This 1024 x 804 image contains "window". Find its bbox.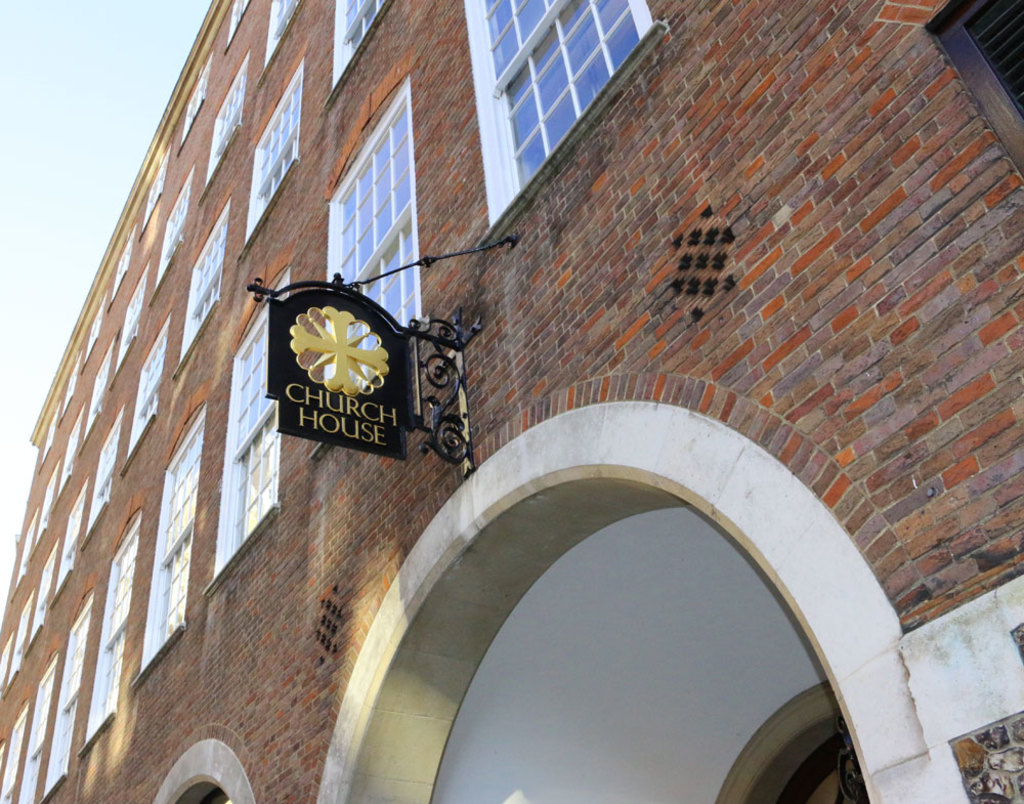
left=60, top=367, right=81, bottom=405.
